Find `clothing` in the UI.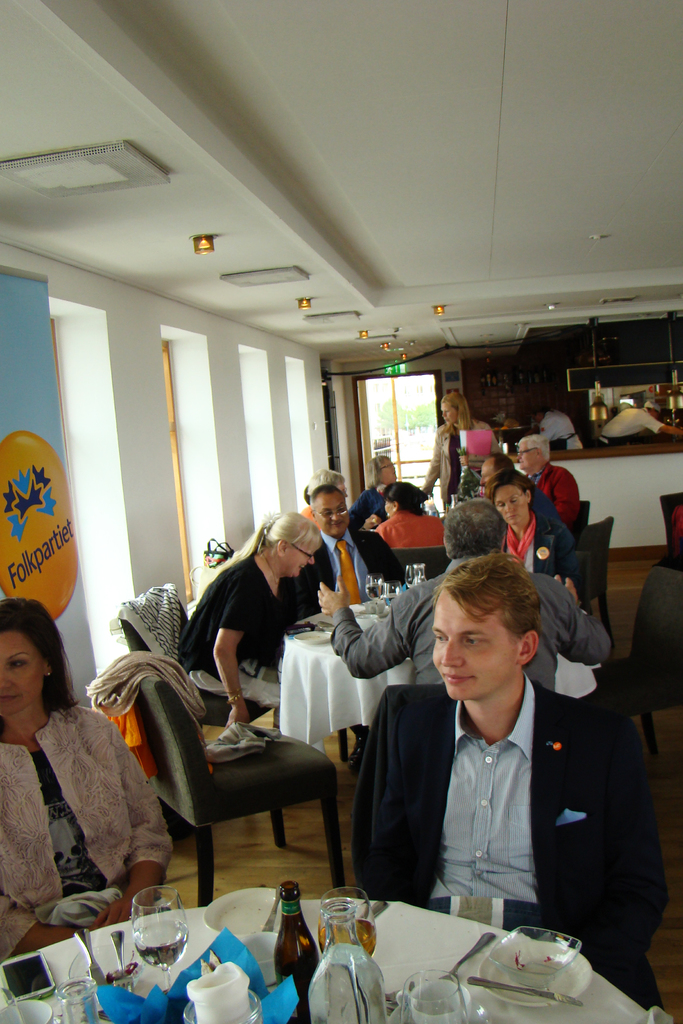
UI element at 491,521,579,588.
